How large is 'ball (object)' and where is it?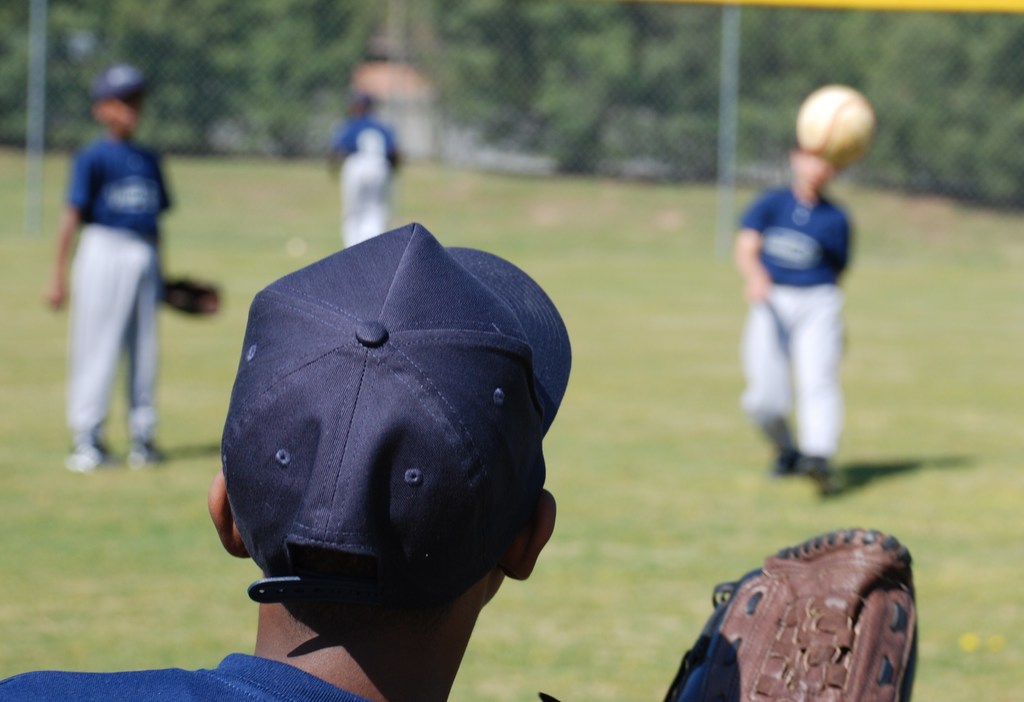
Bounding box: bbox=(799, 86, 874, 164).
